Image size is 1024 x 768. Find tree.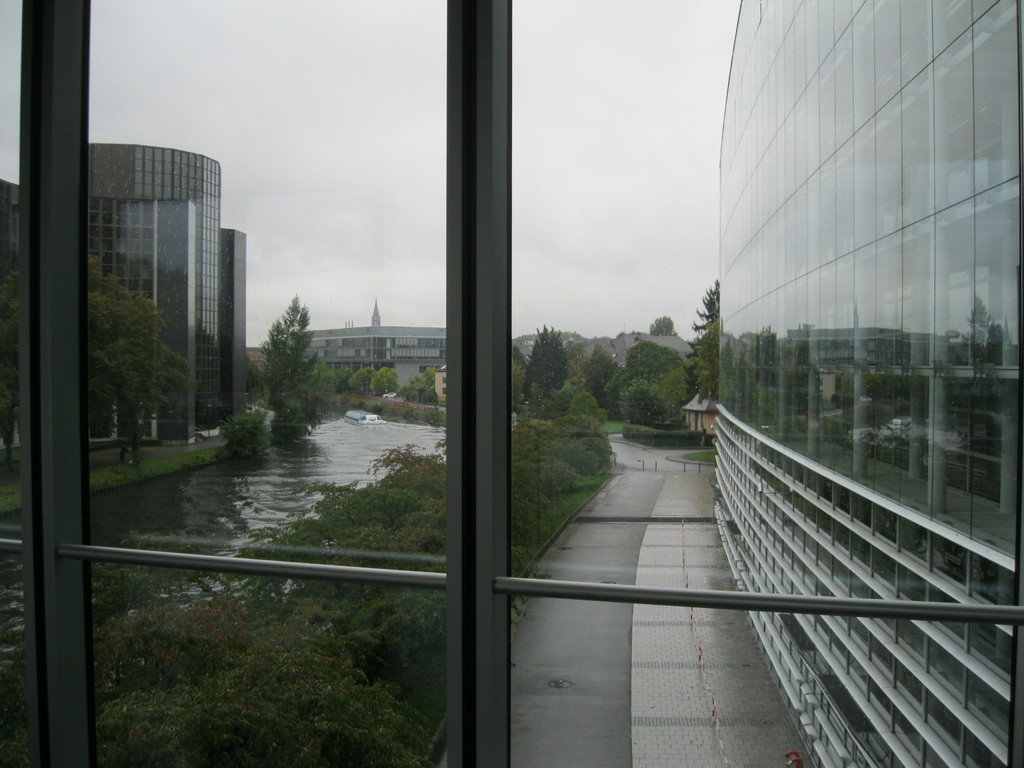
detection(685, 280, 731, 421).
